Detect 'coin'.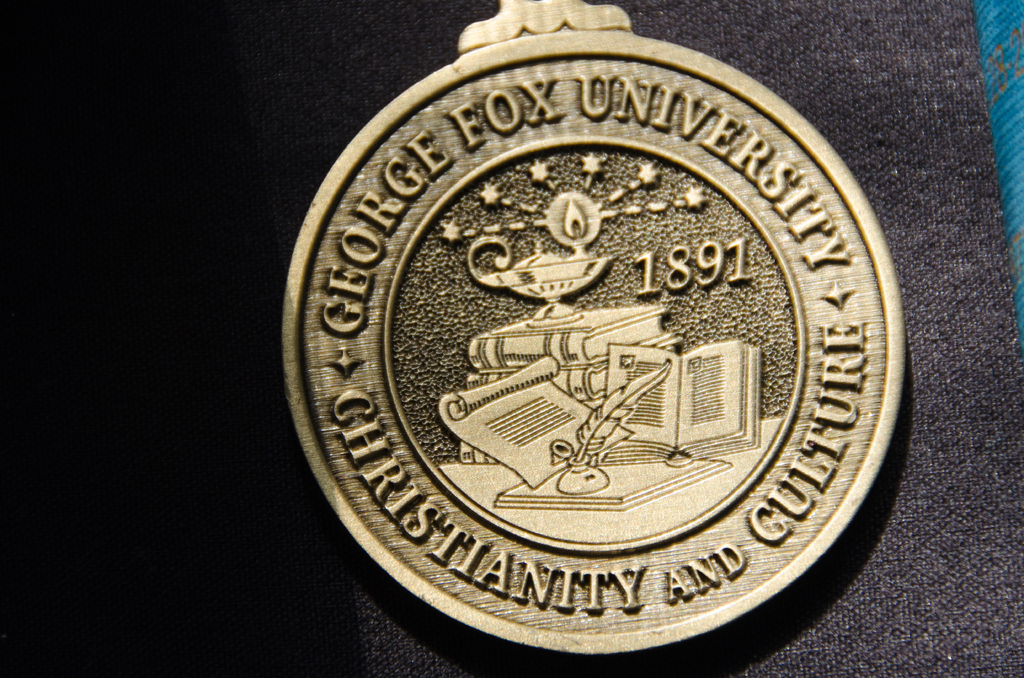
Detected at box(289, 38, 909, 661).
